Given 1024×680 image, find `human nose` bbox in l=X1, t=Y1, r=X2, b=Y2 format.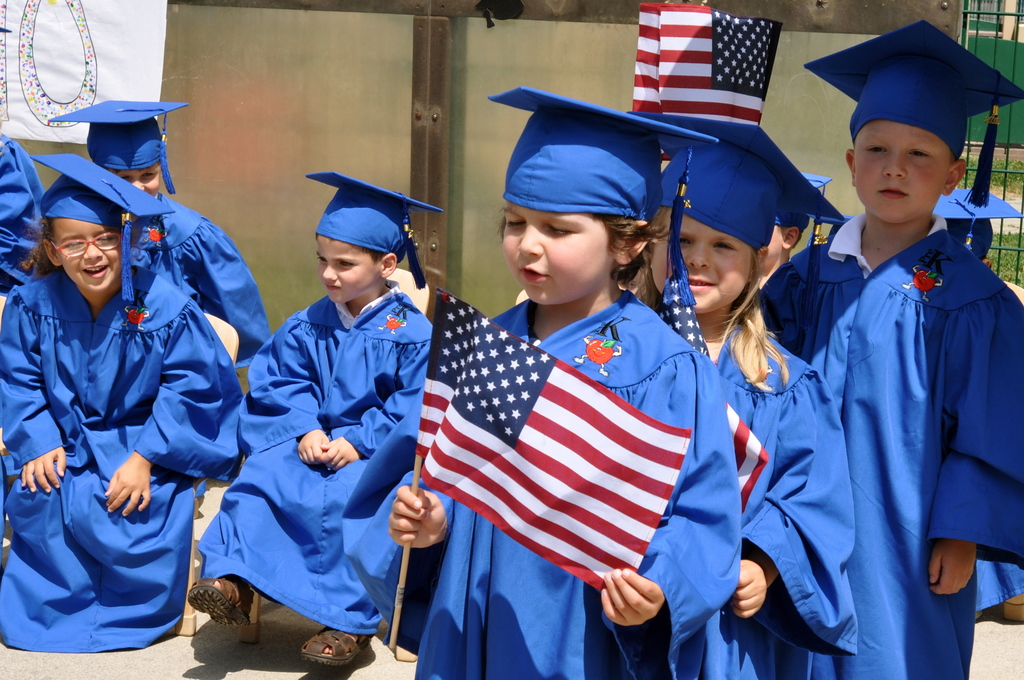
l=685, t=244, r=708, b=270.
